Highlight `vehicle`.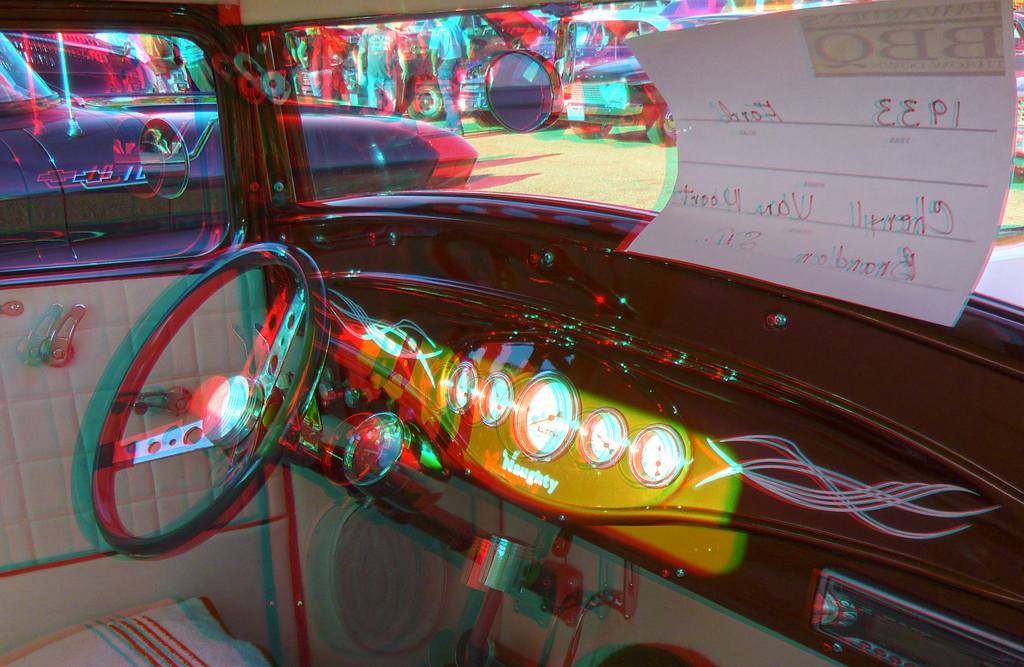
Highlighted region: [0, 26, 471, 243].
